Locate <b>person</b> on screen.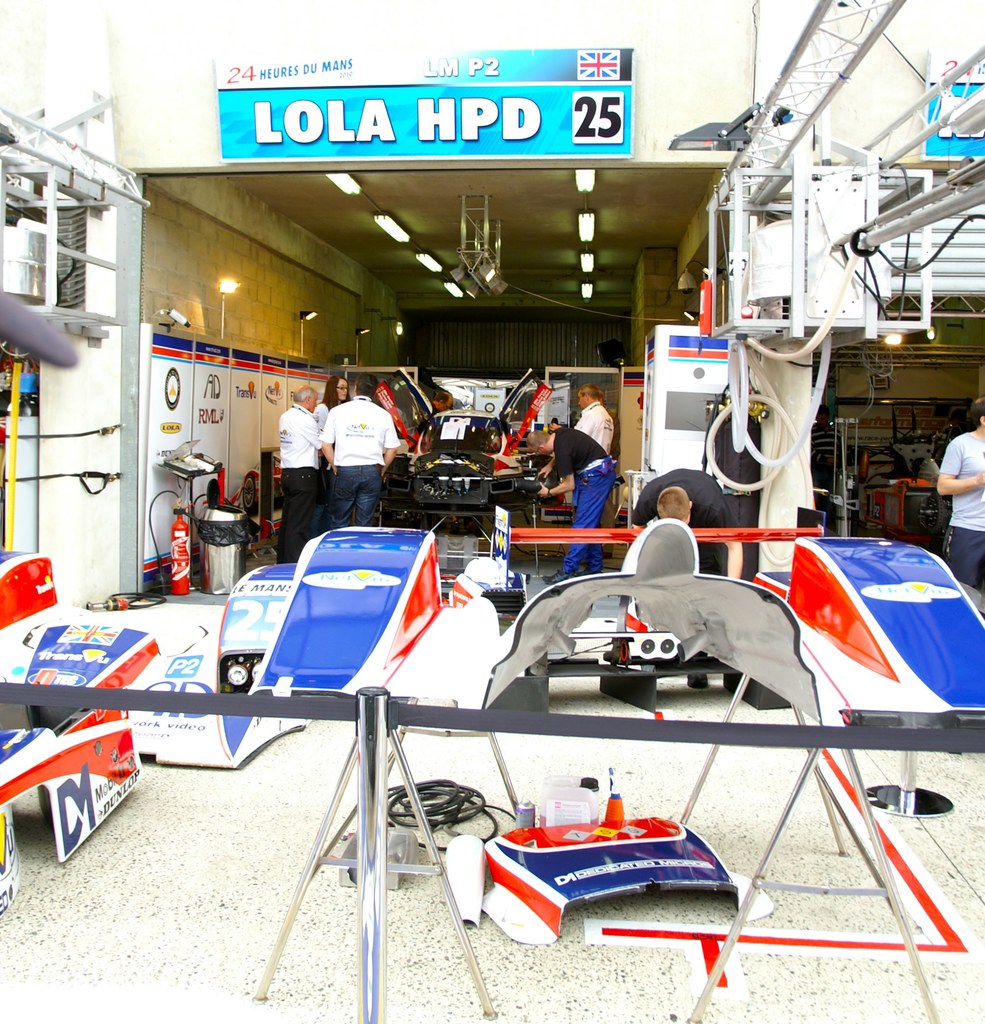
On screen at bbox(321, 375, 399, 531).
